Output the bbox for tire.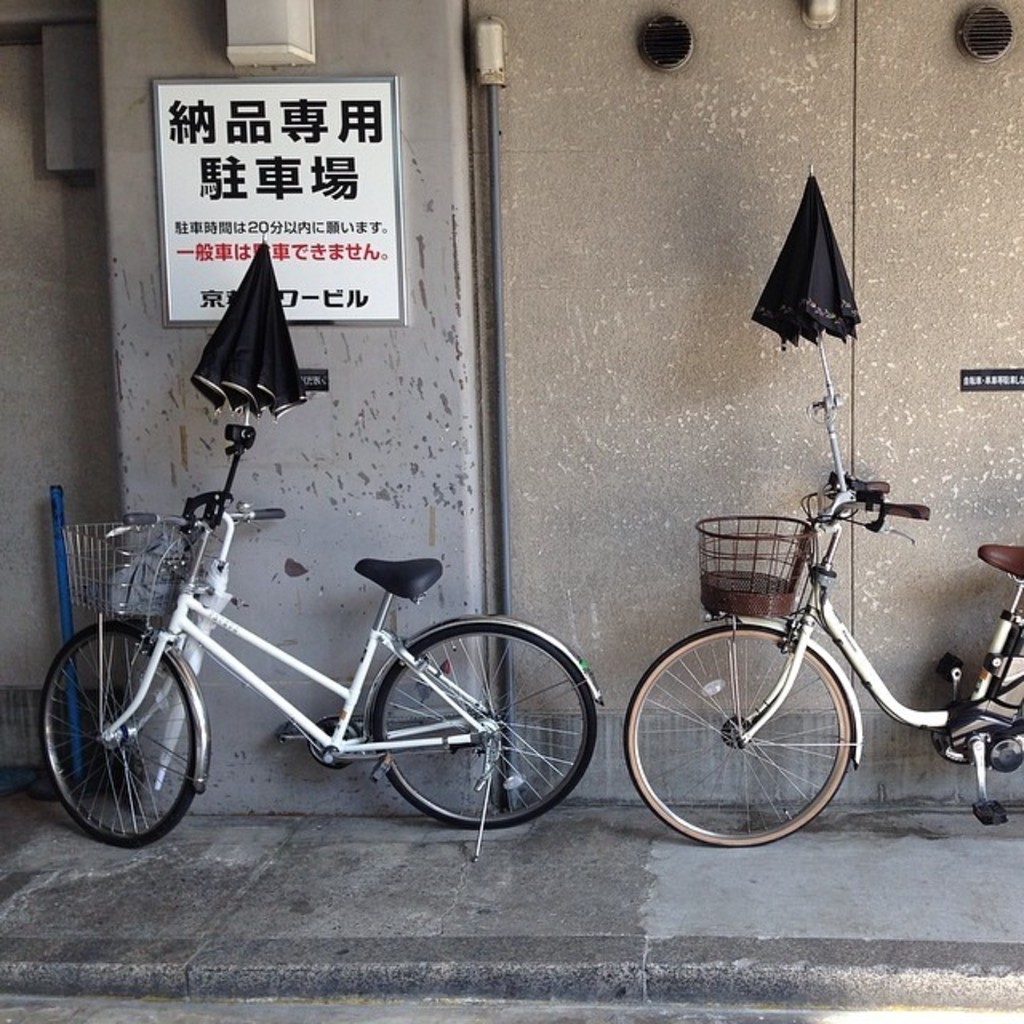
(left=366, top=613, right=598, bottom=830).
